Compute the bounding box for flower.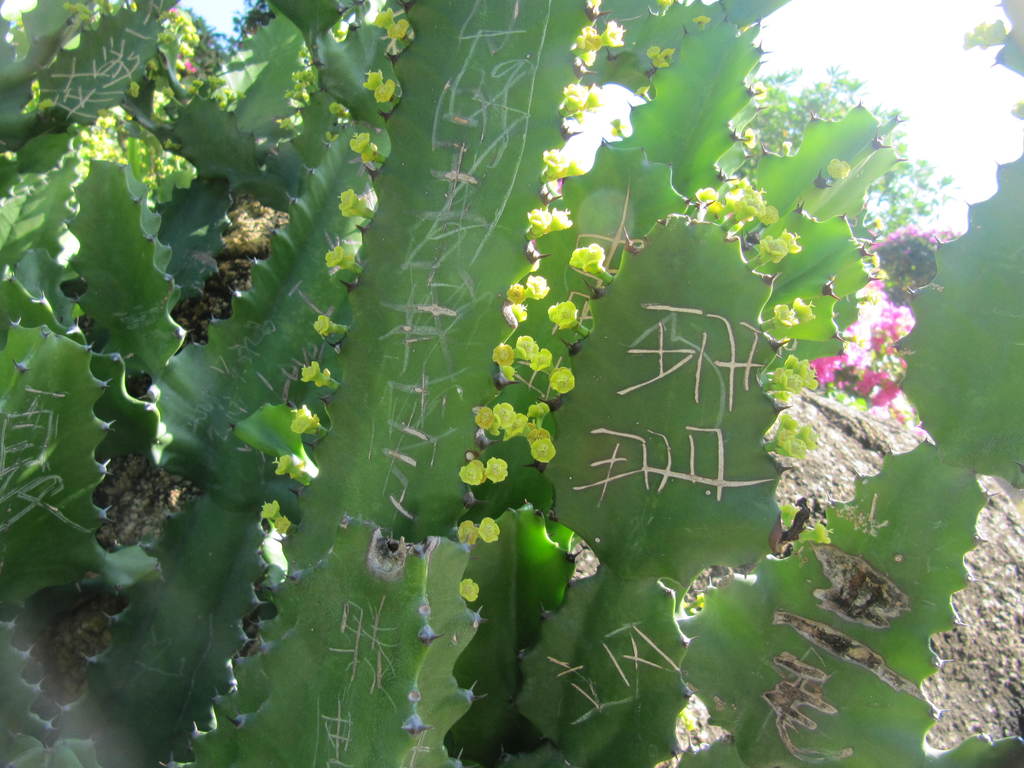
[827,157,851,180].
